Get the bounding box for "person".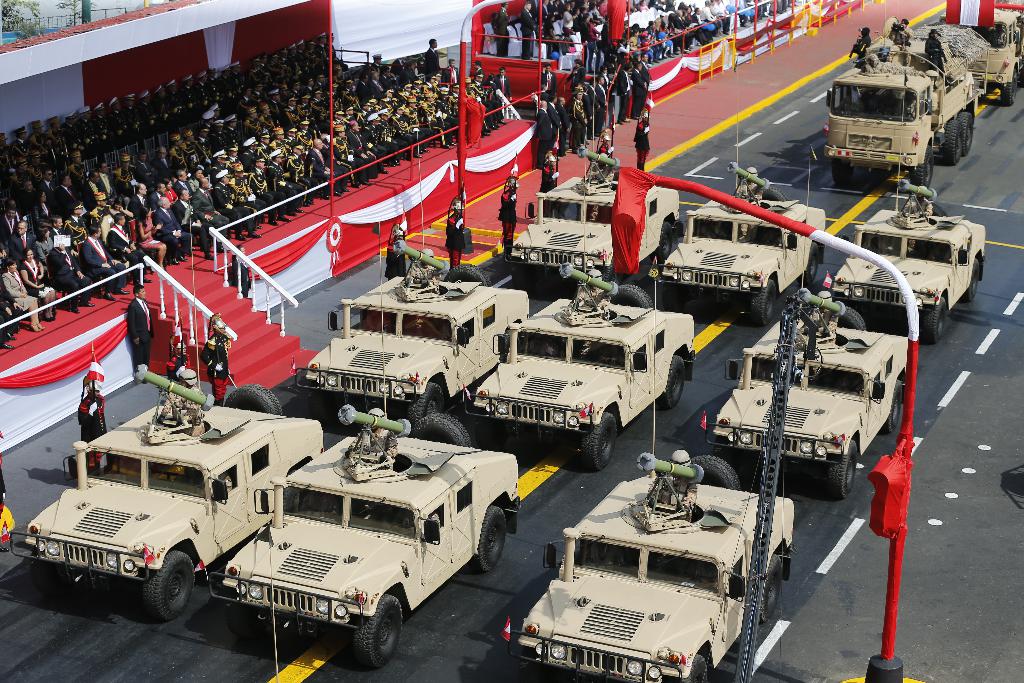
select_region(637, 110, 653, 172).
